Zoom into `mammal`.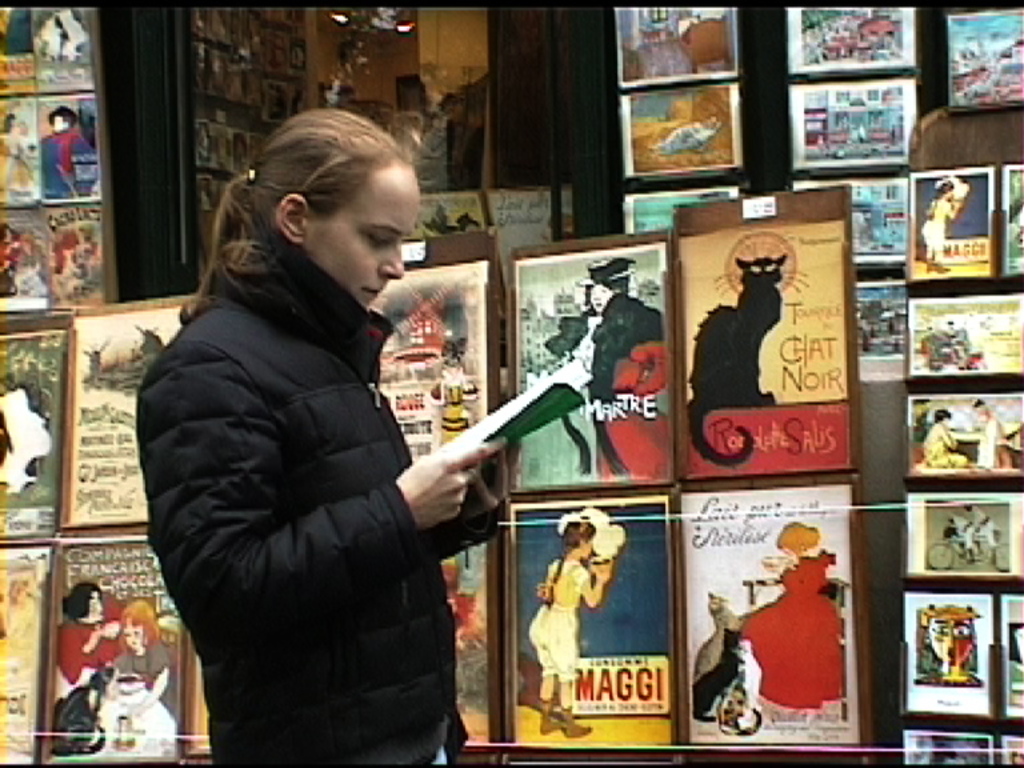
Zoom target: (55, 584, 115, 699).
